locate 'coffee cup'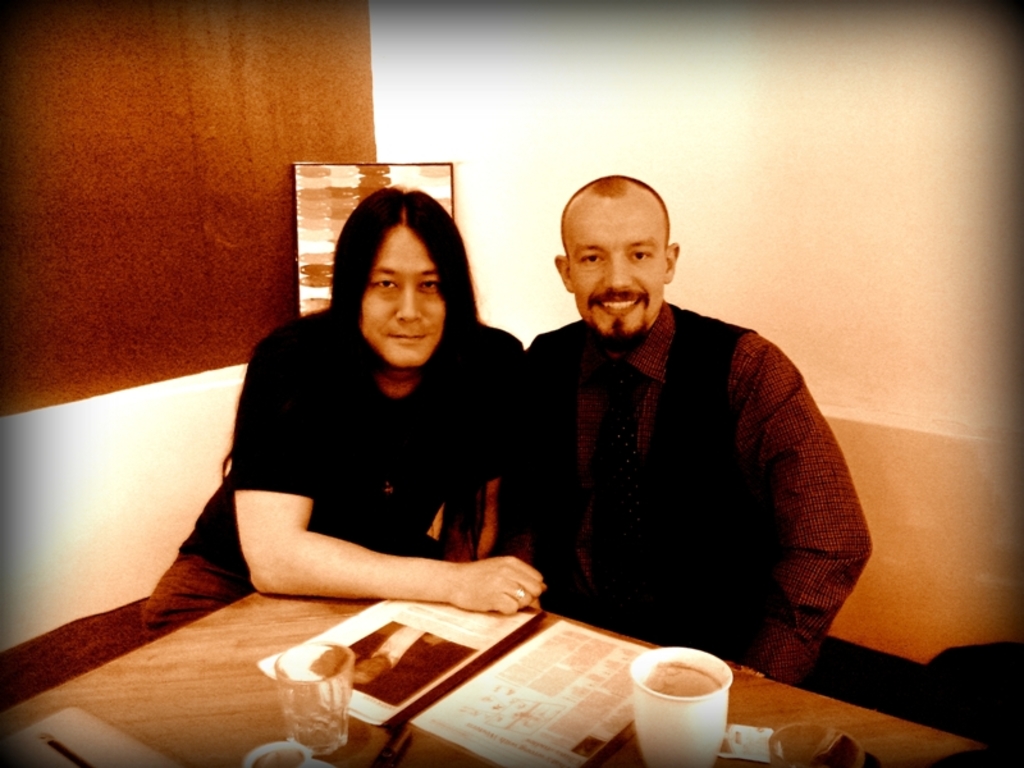
627/644/732/767
